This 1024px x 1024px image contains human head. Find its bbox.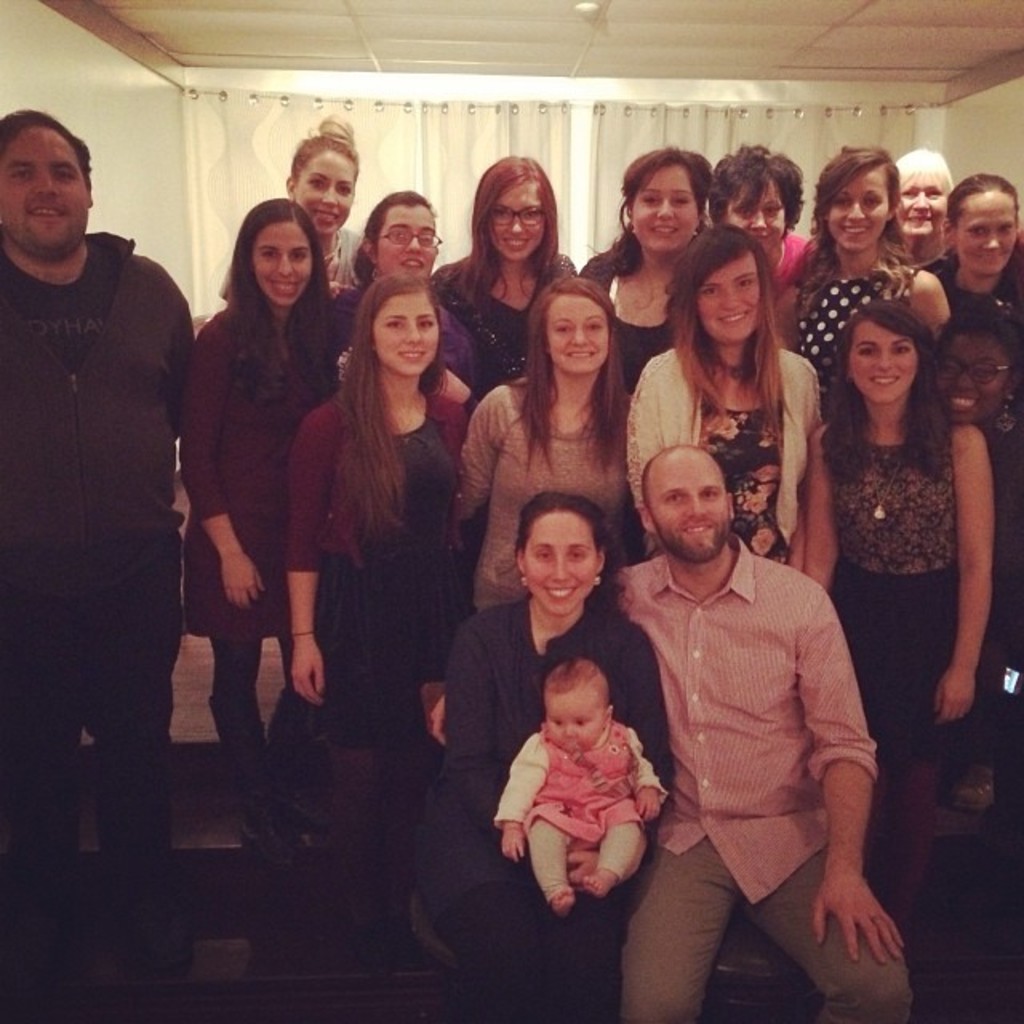
[843,302,923,408].
